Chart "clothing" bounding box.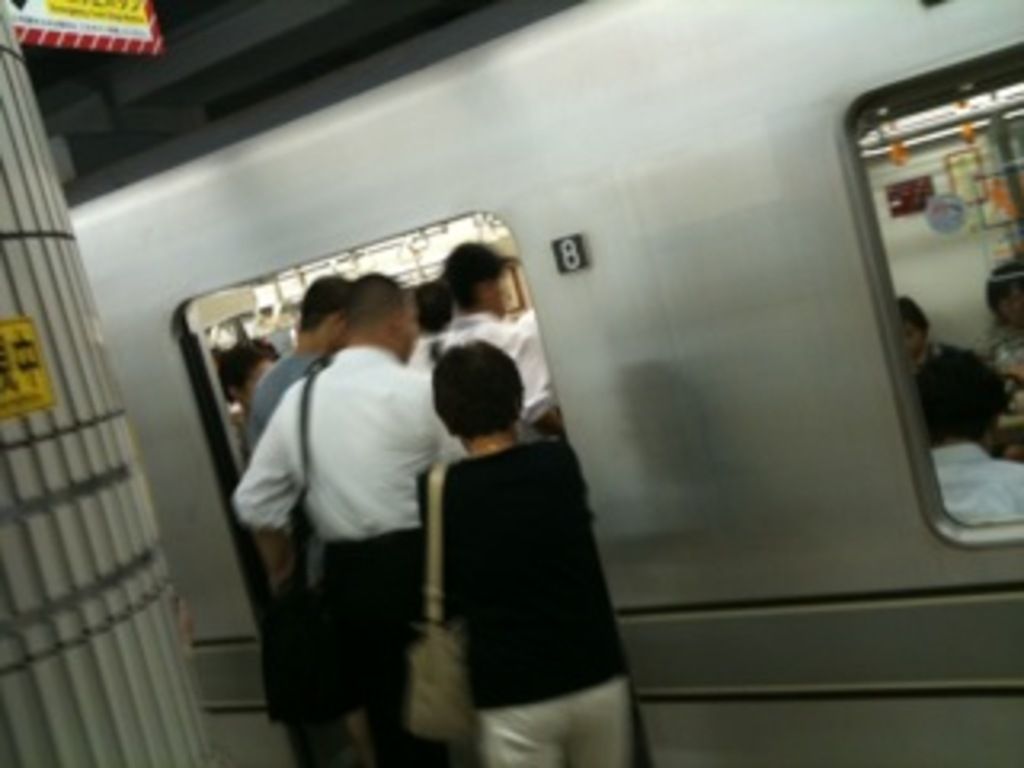
Charted: bbox=[403, 458, 662, 765].
